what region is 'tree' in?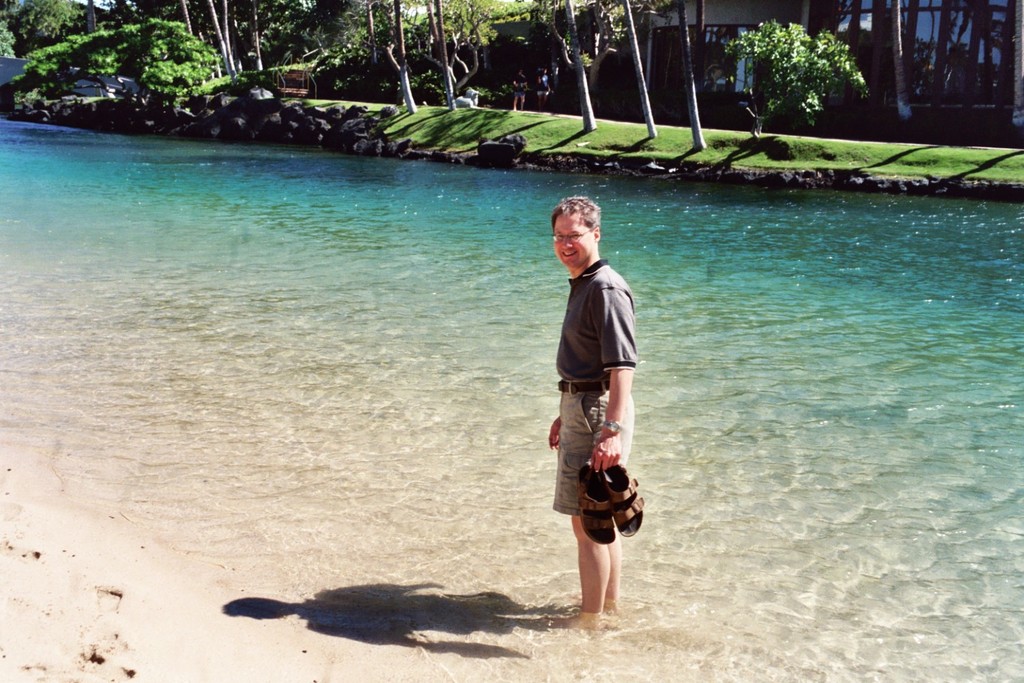
(x1=982, y1=1, x2=1000, y2=109).
